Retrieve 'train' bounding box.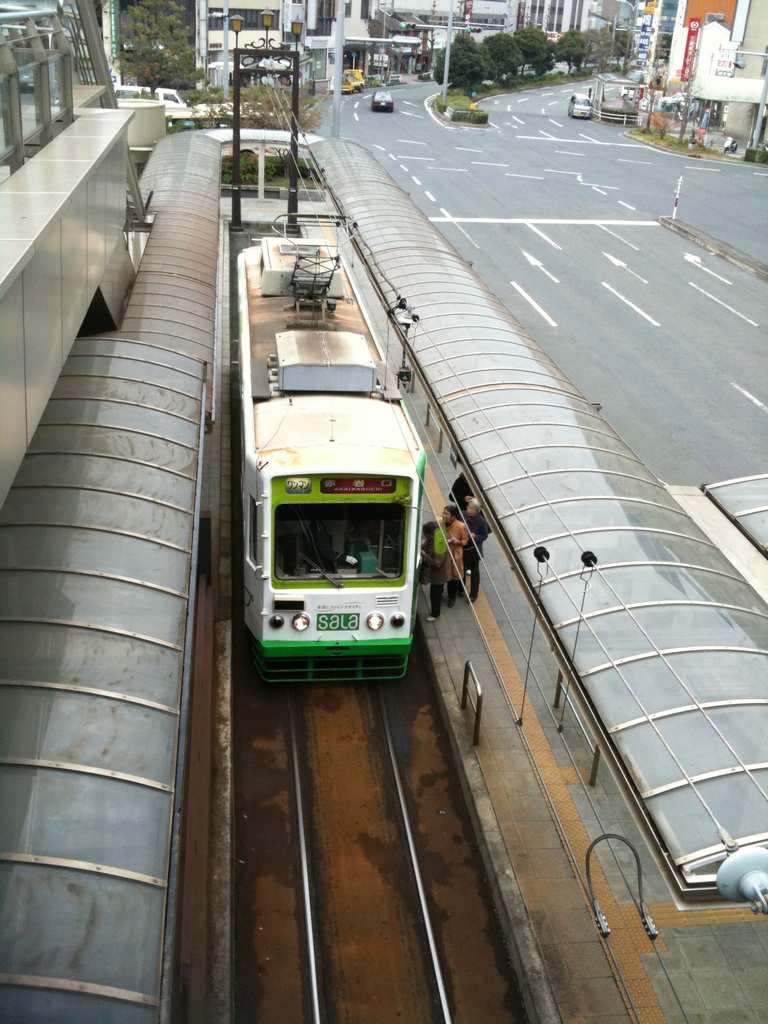
Bounding box: (214,221,431,678).
